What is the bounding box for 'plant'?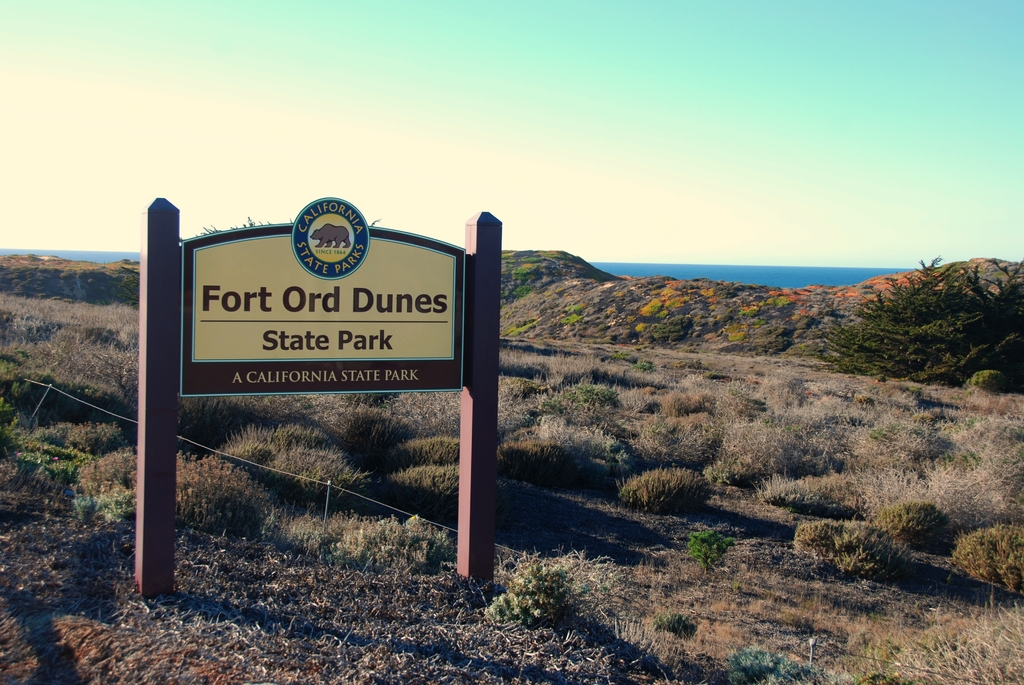
left=686, top=523, right=737, bottom=576.
